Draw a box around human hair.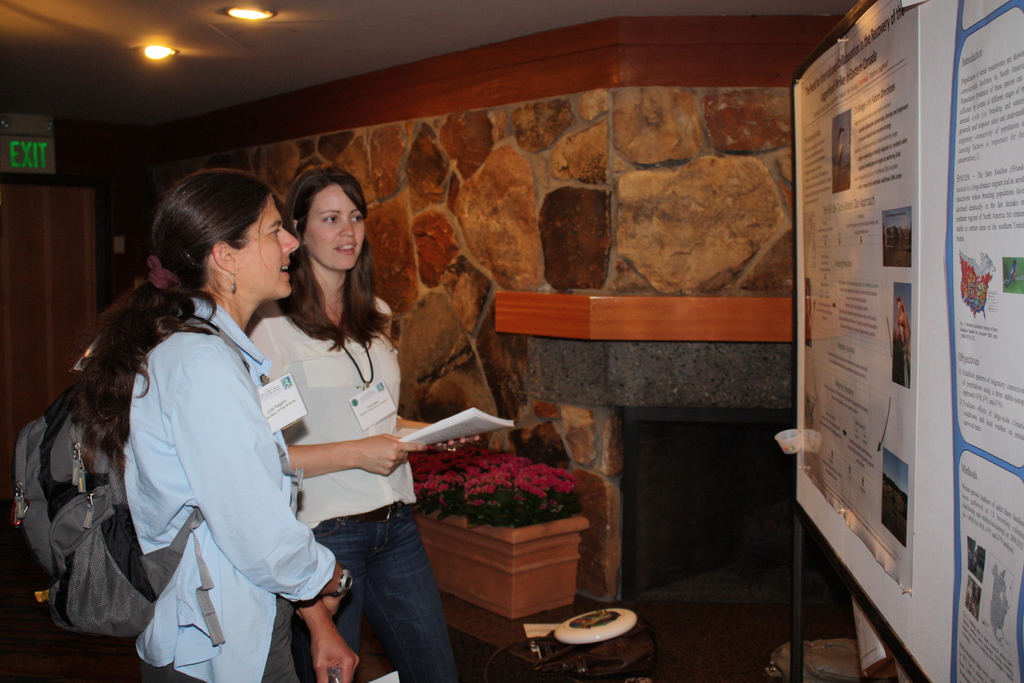
x1=69, y1=165, x2=278, y2=414.
